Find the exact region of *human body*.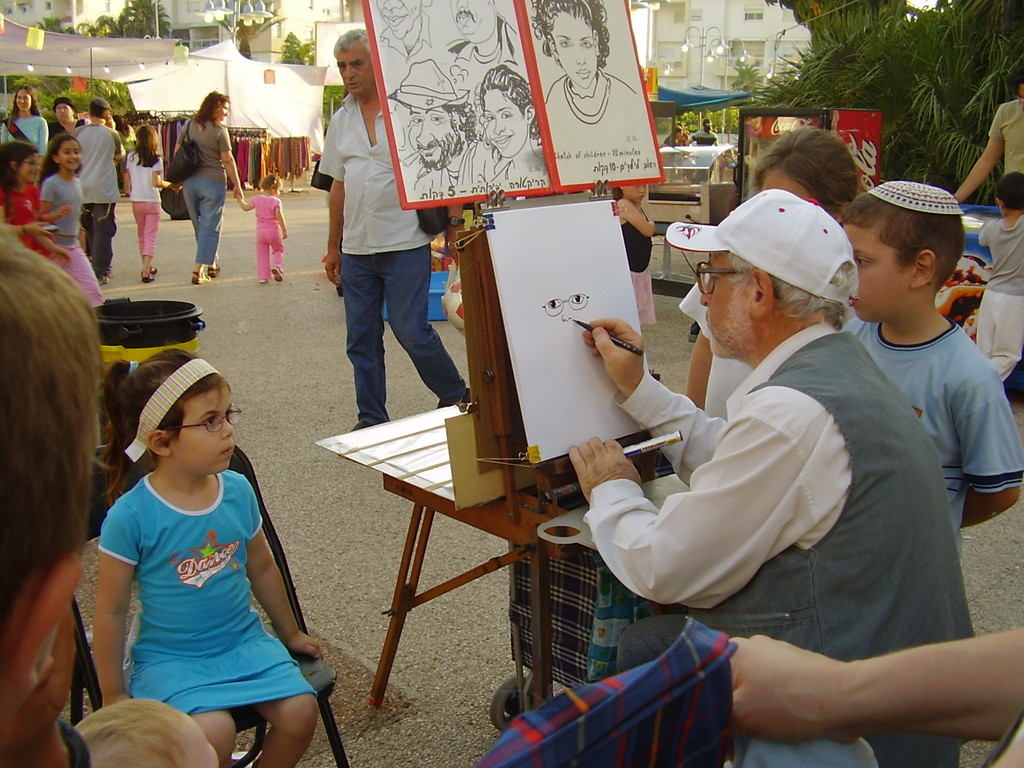
Exact region: <bbox>975, 170, 1023, 361</bbox>.
